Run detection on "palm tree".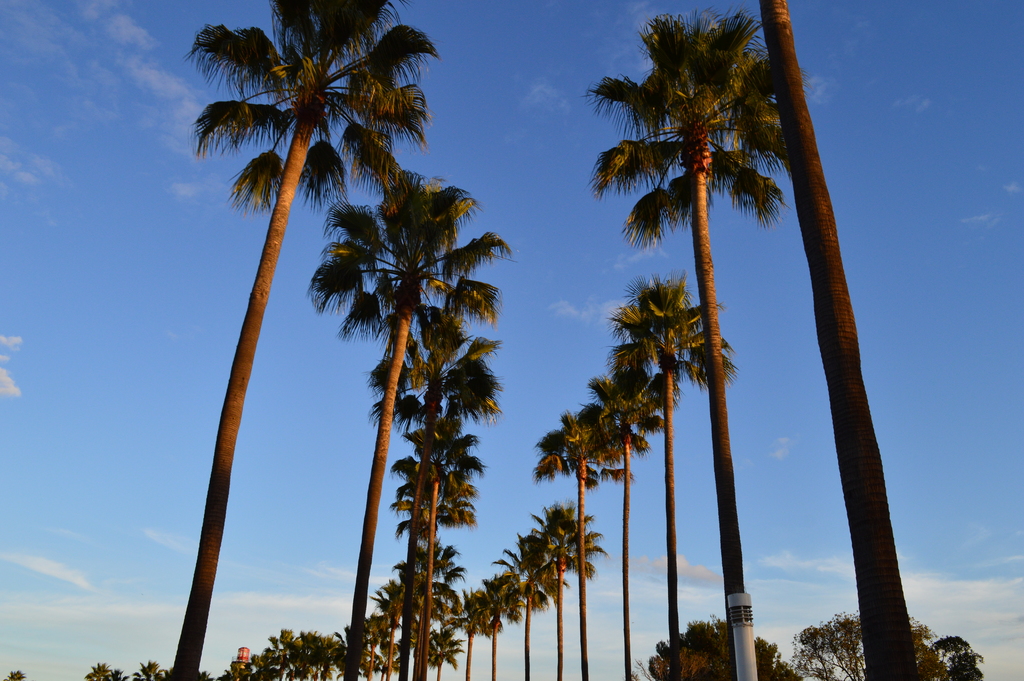
Result: [398,397,489,680].
